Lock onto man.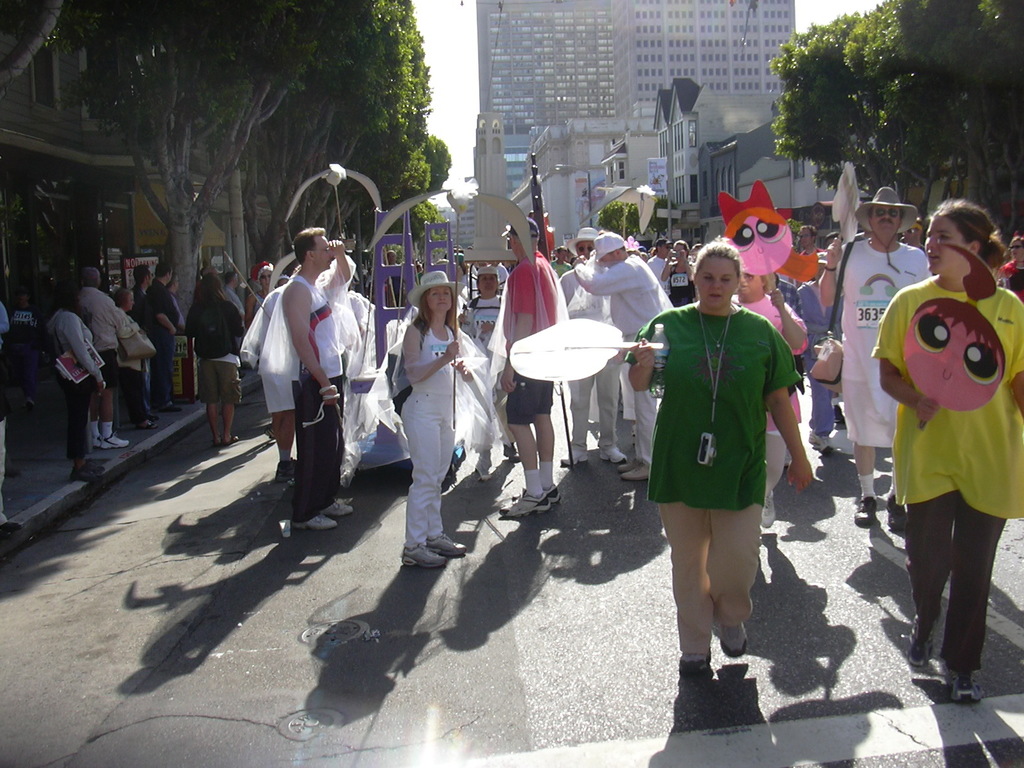
Locked: bbox=(222, 273, 244, 348).
